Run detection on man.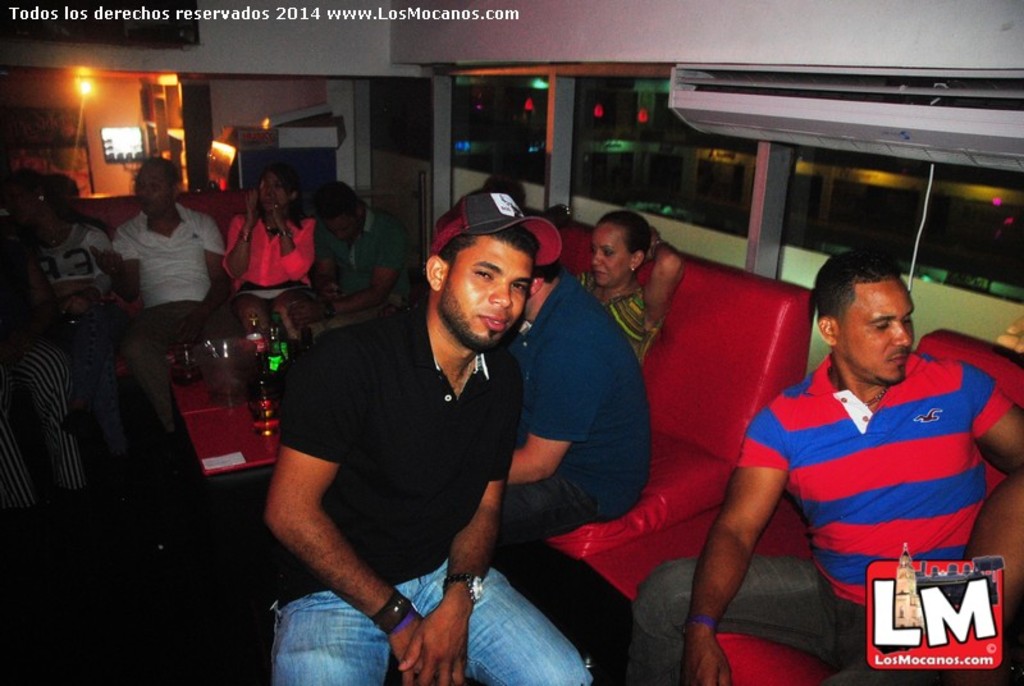
Result: [x1=113, y1=157, x2=225, y2=465].
